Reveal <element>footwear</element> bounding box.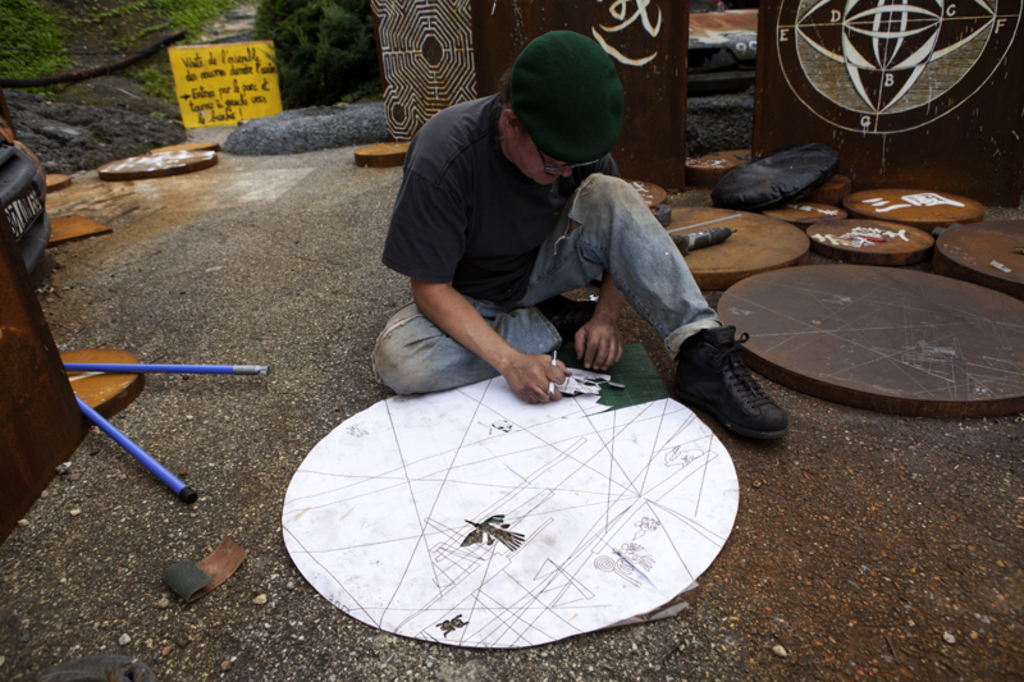
Revealed: x1=532, y1=289, x2=599, y2=345.
